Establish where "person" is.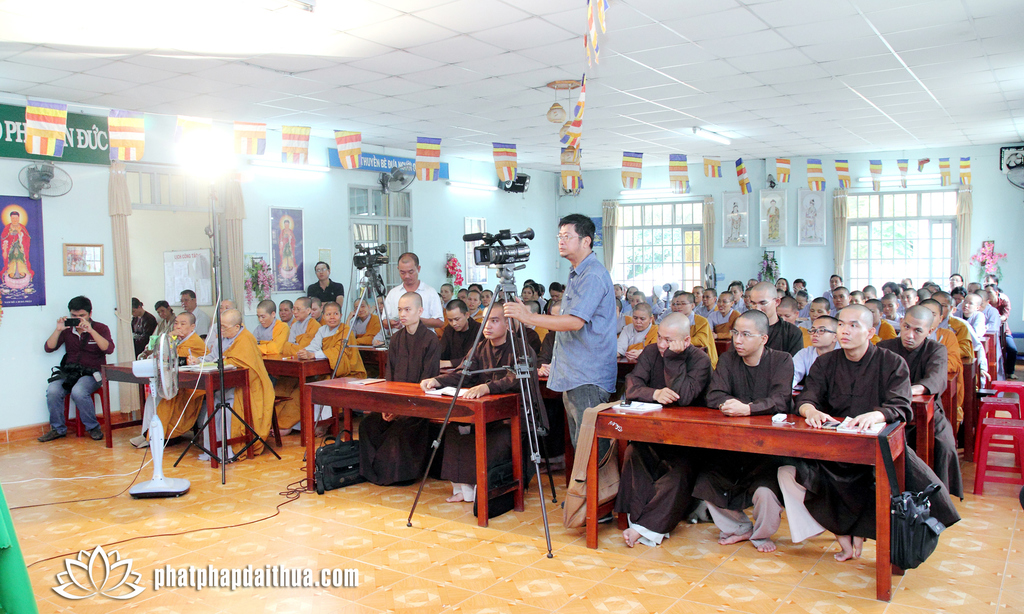
Established at [306,258,351,309].
